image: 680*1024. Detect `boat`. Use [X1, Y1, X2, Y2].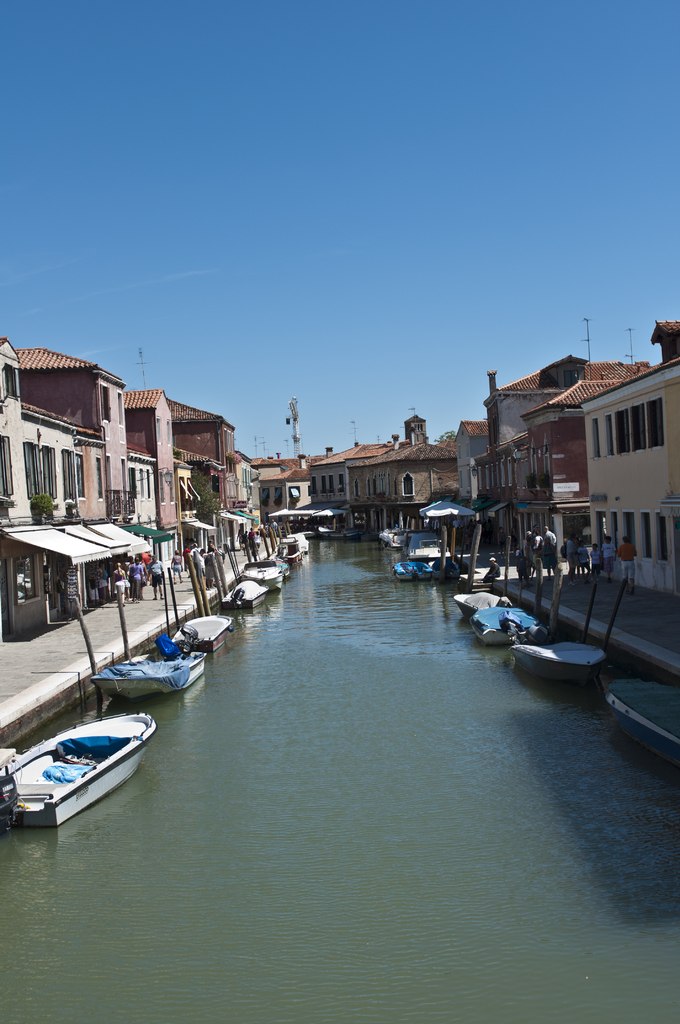
[518, 644, 605, 683].
